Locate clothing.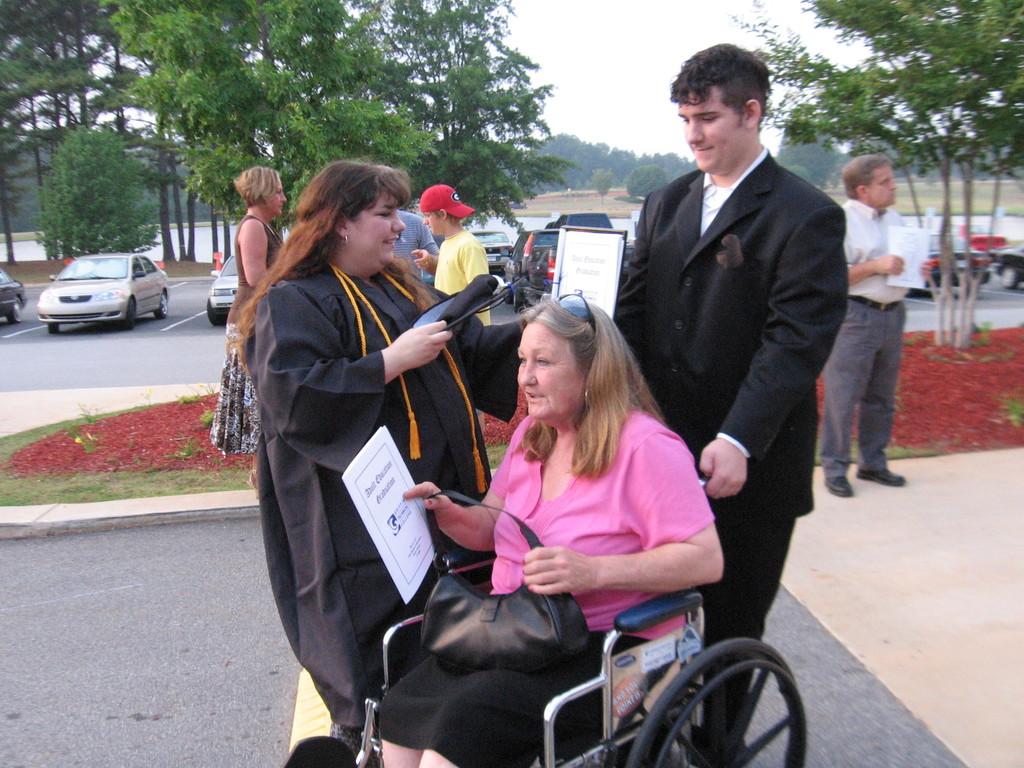
Bounding box: (230,200,497,728).
